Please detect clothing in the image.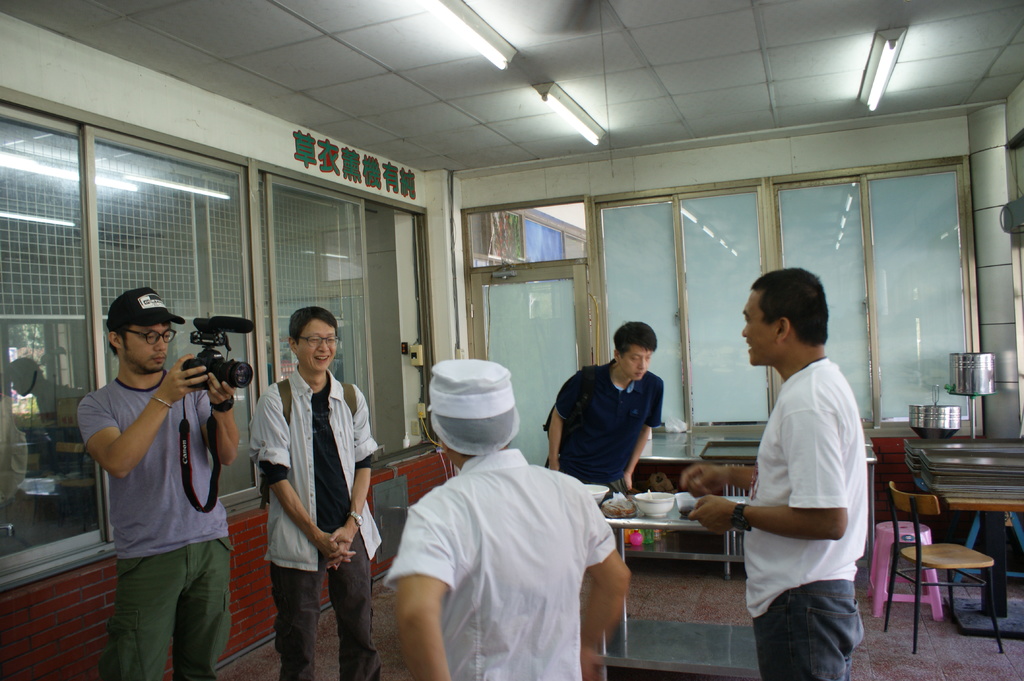
detection(745, 358, 867, 680).
